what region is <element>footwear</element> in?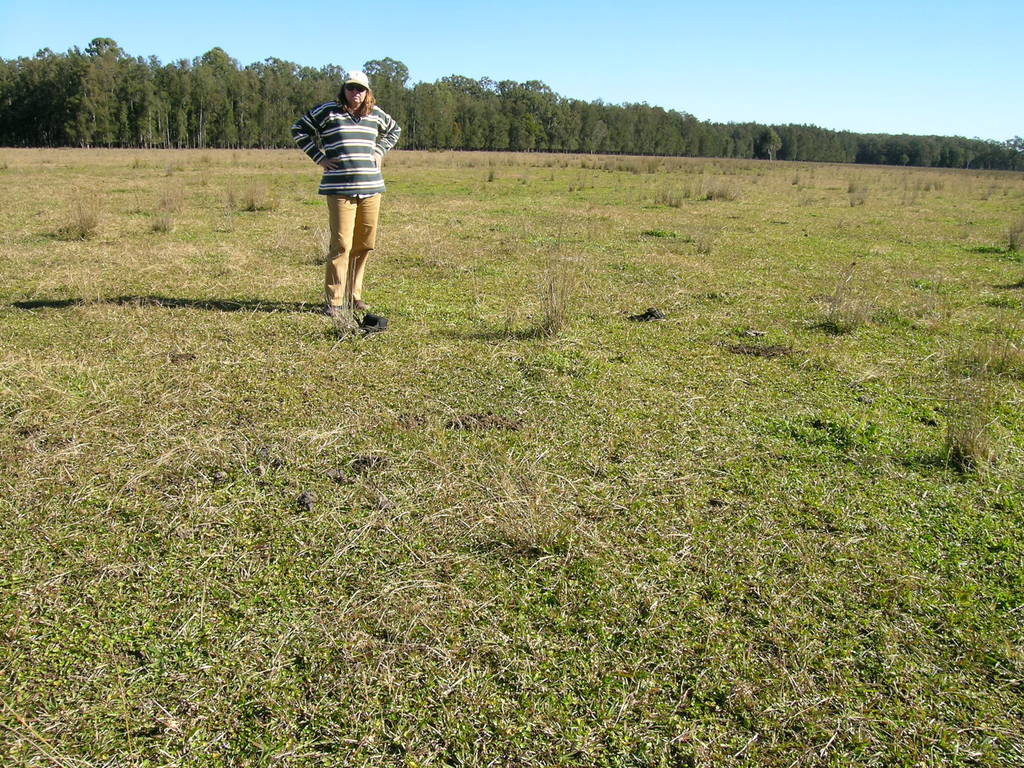
locate(349, 300, 368, 314).
